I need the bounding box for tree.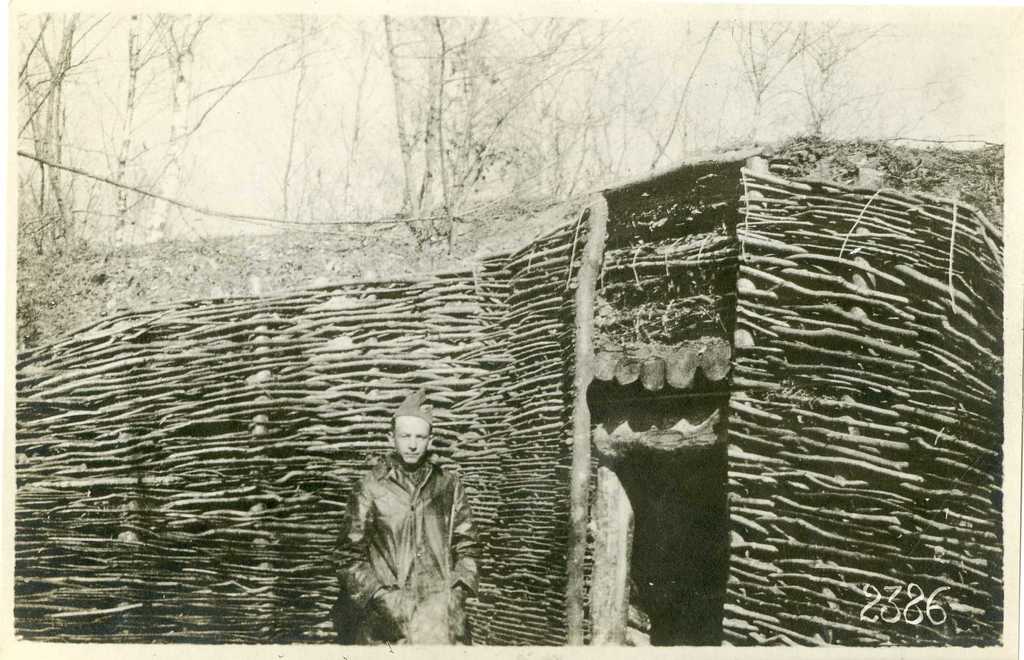
Here it is: Rect(337, 13, 372, 217).
